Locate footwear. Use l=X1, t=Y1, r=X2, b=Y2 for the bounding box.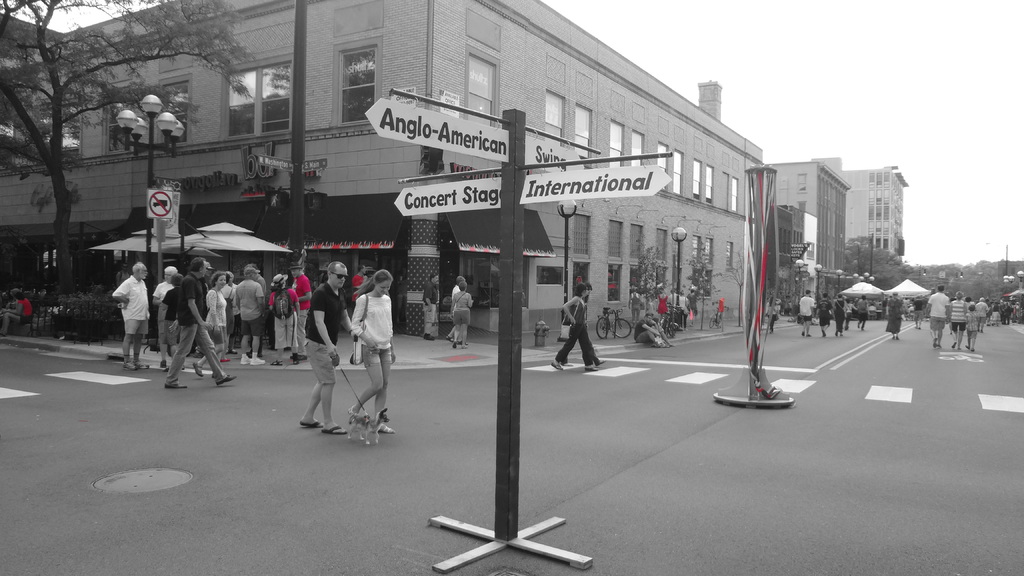
l=584, t=363, r=596, b=374.
